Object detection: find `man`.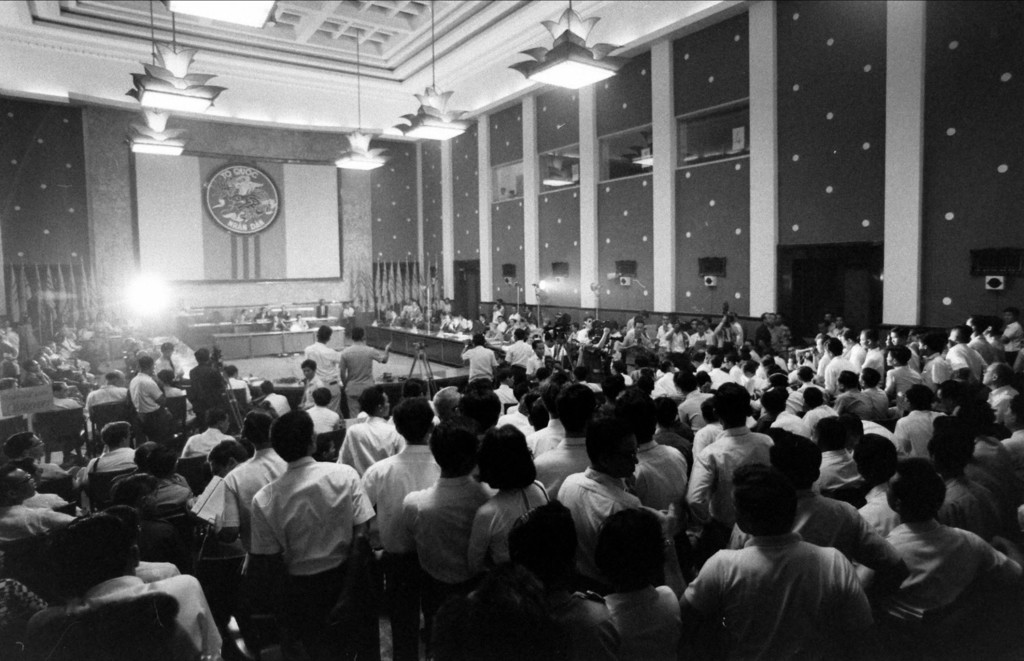
rect(360, 395, 439, 660).
